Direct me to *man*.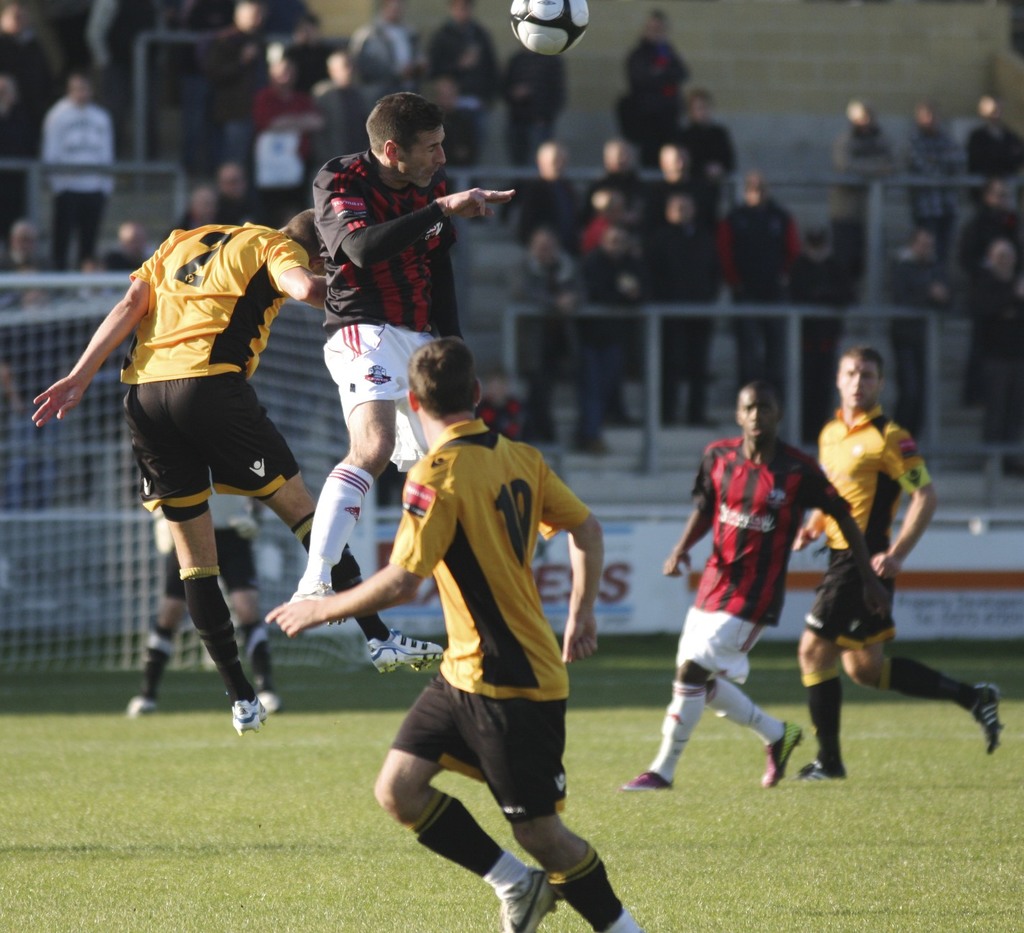
Direction: left=127, top=442, right=281, bottom=720.
